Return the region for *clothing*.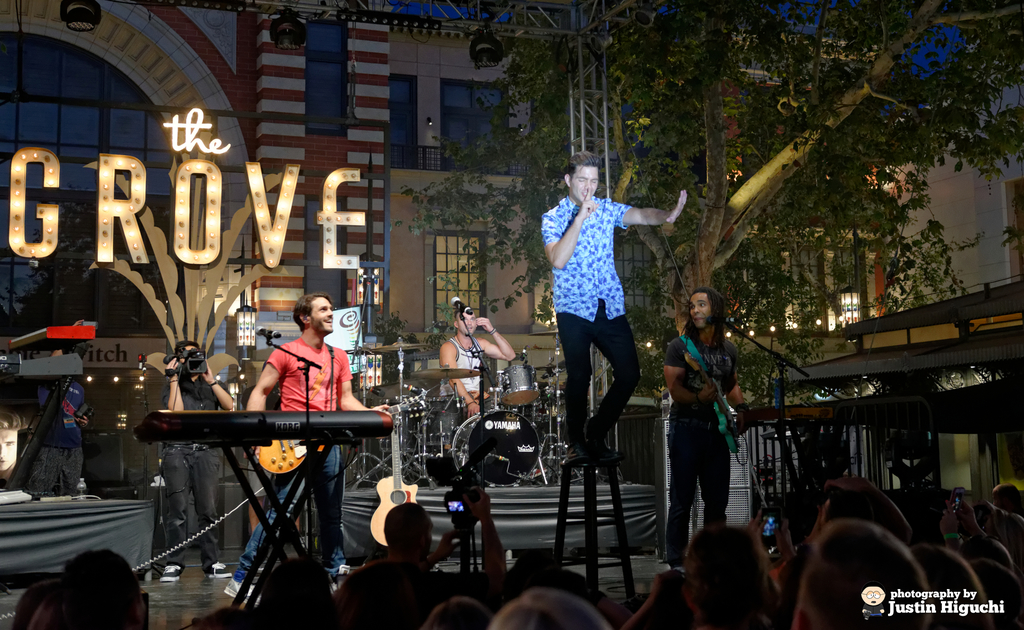
<box>322,553,429,629</box>.
